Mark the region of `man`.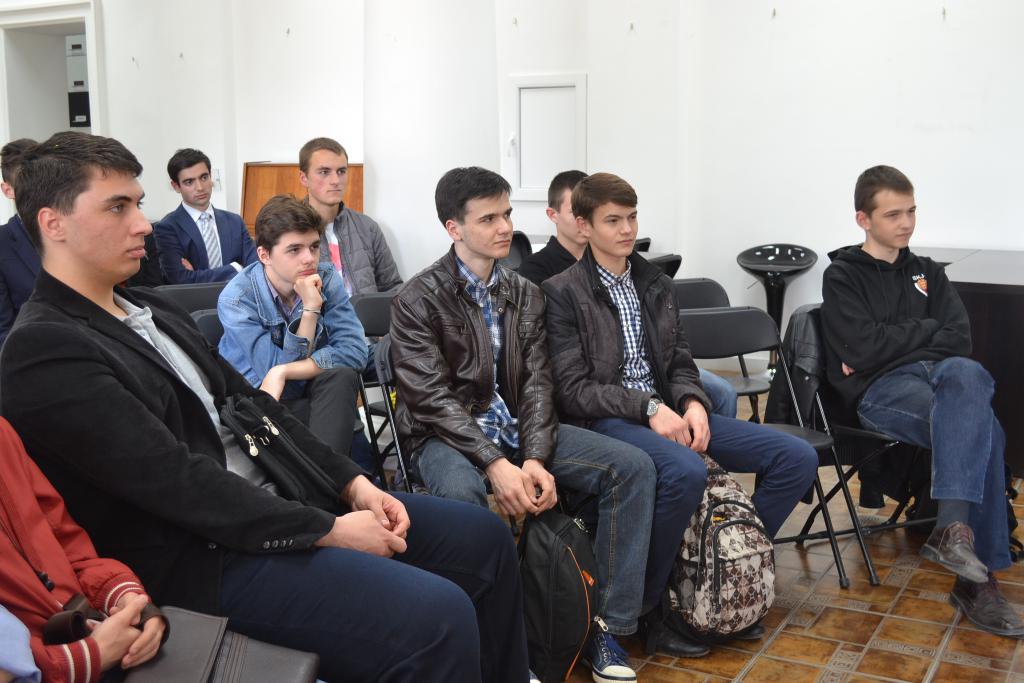
Region: [541, 169, 821, 656].
